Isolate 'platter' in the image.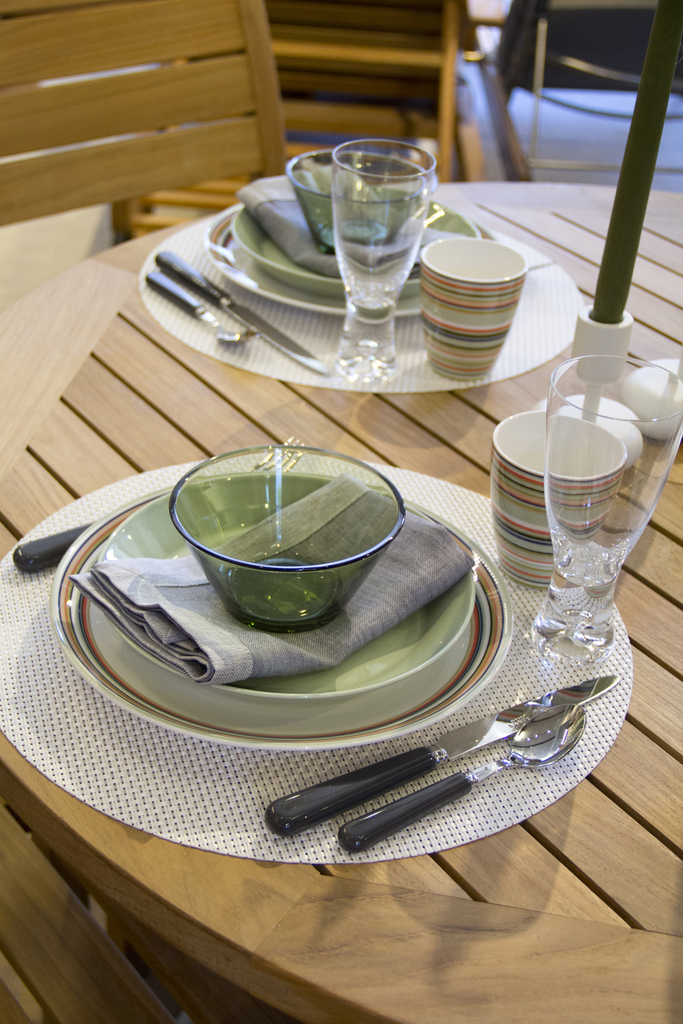
Isolated region: Rect(234, 187, 477, 296).
